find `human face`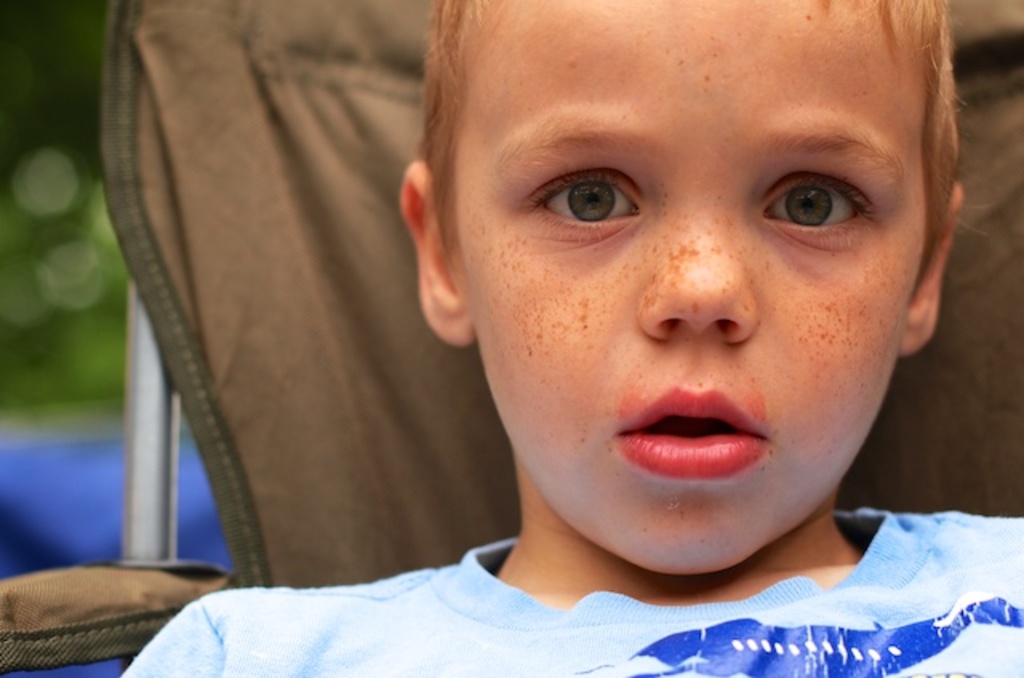
box(459, 0, 925, 568)
